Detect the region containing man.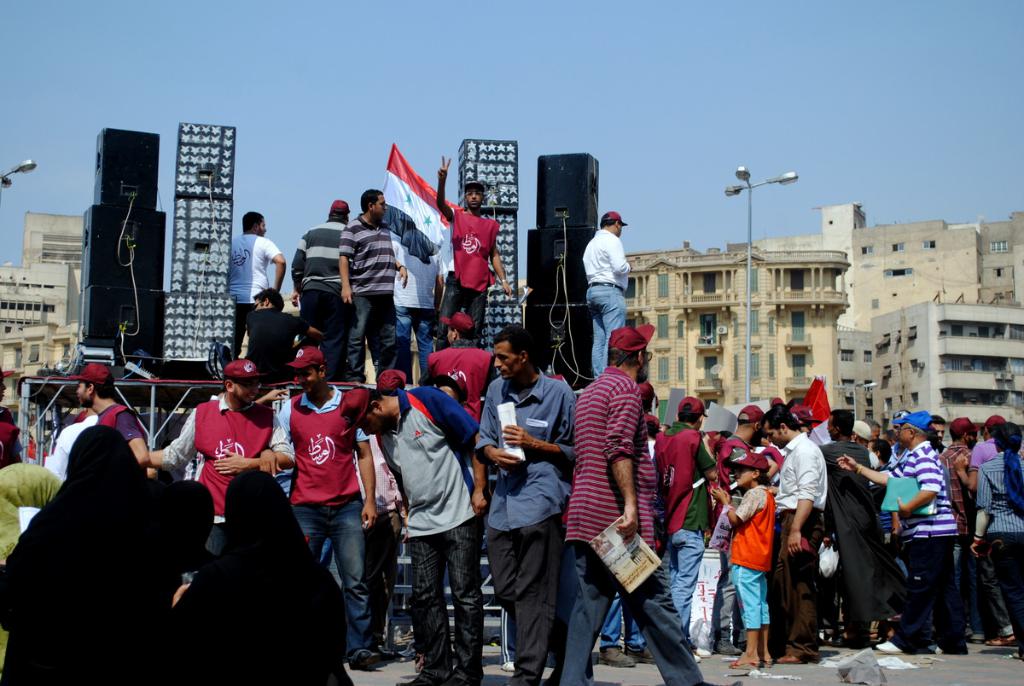
[left=760, top=404, right=835, bottom=666].
